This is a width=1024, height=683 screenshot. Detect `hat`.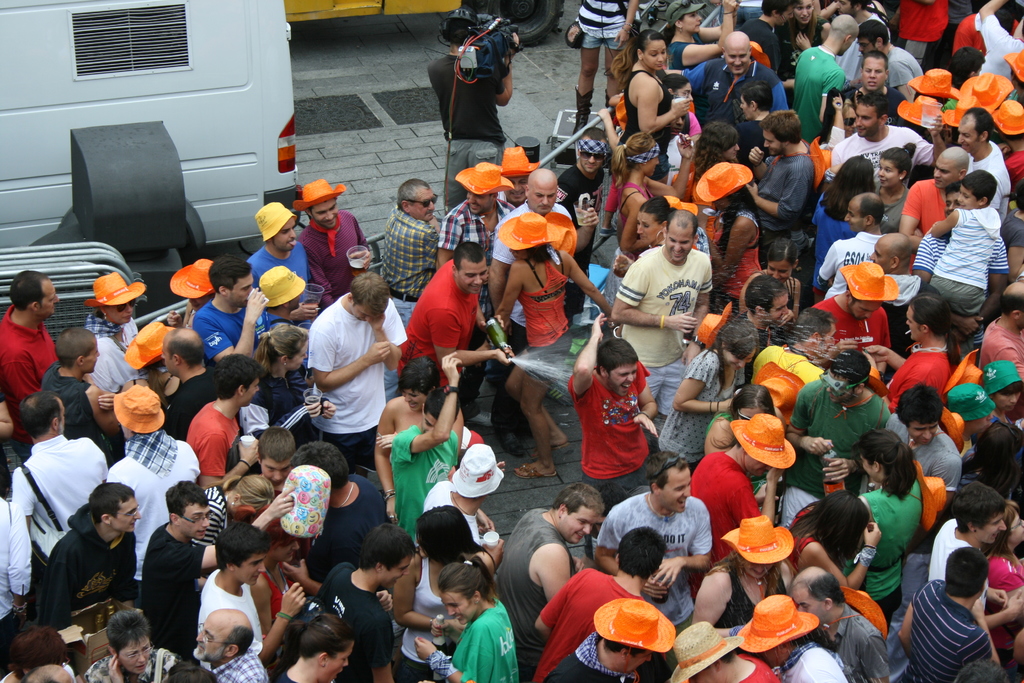
[692, 156, 751, 199].
